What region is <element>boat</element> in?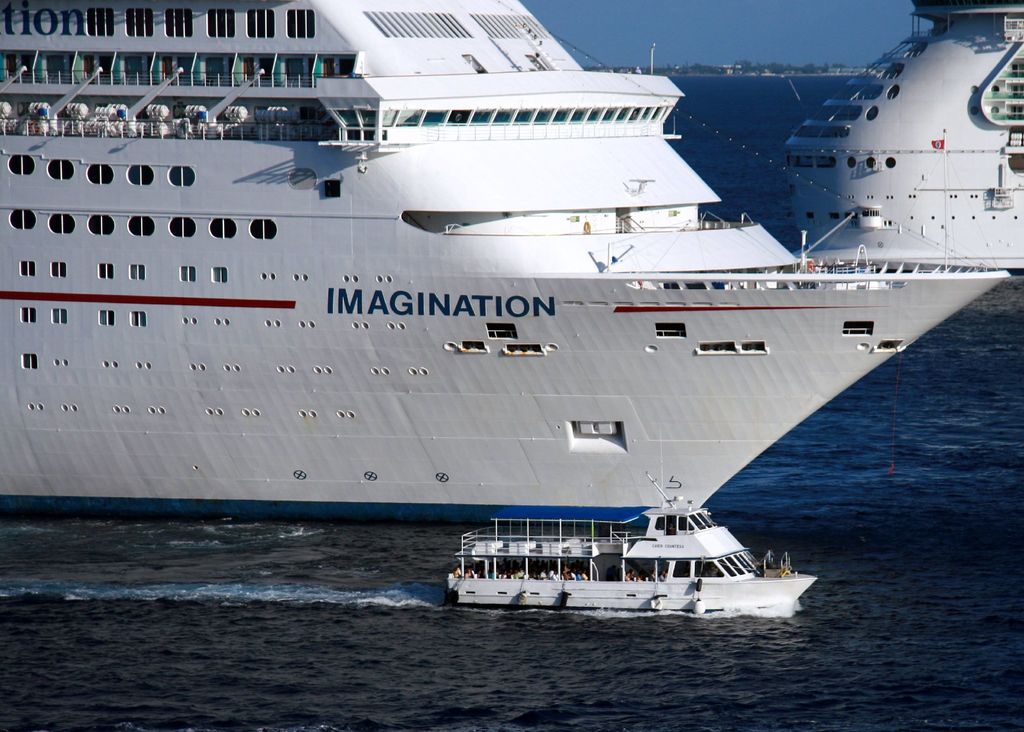
box=[0, 0, 1010, 524].
